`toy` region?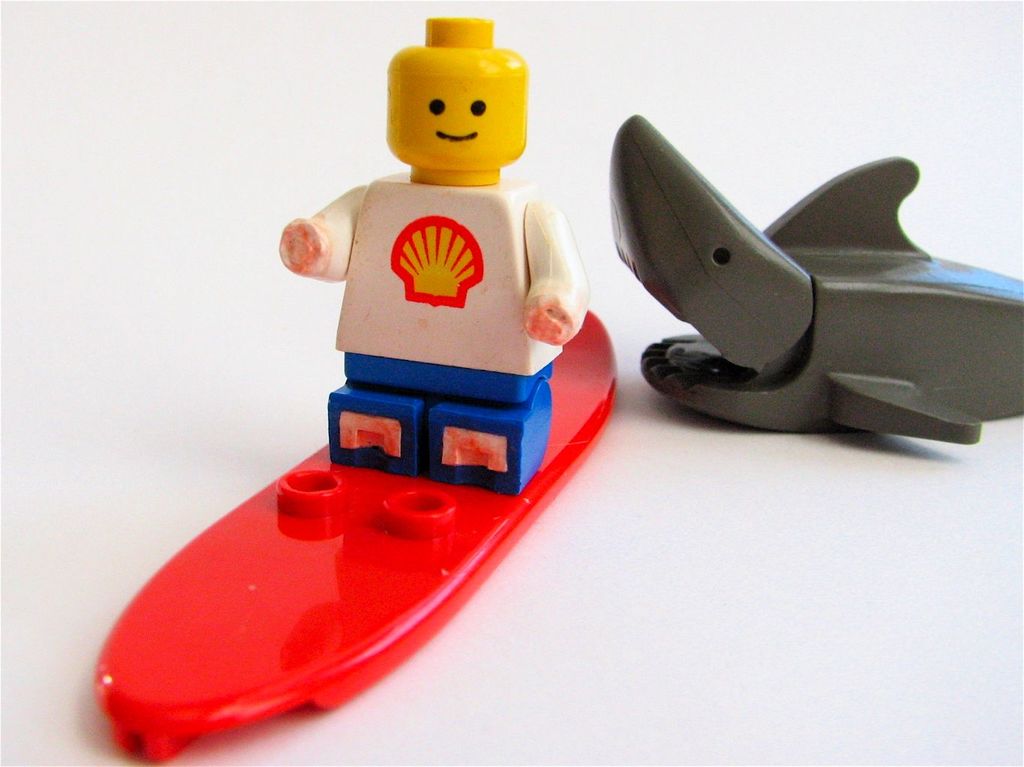
(609, 111, 1023, 446)
